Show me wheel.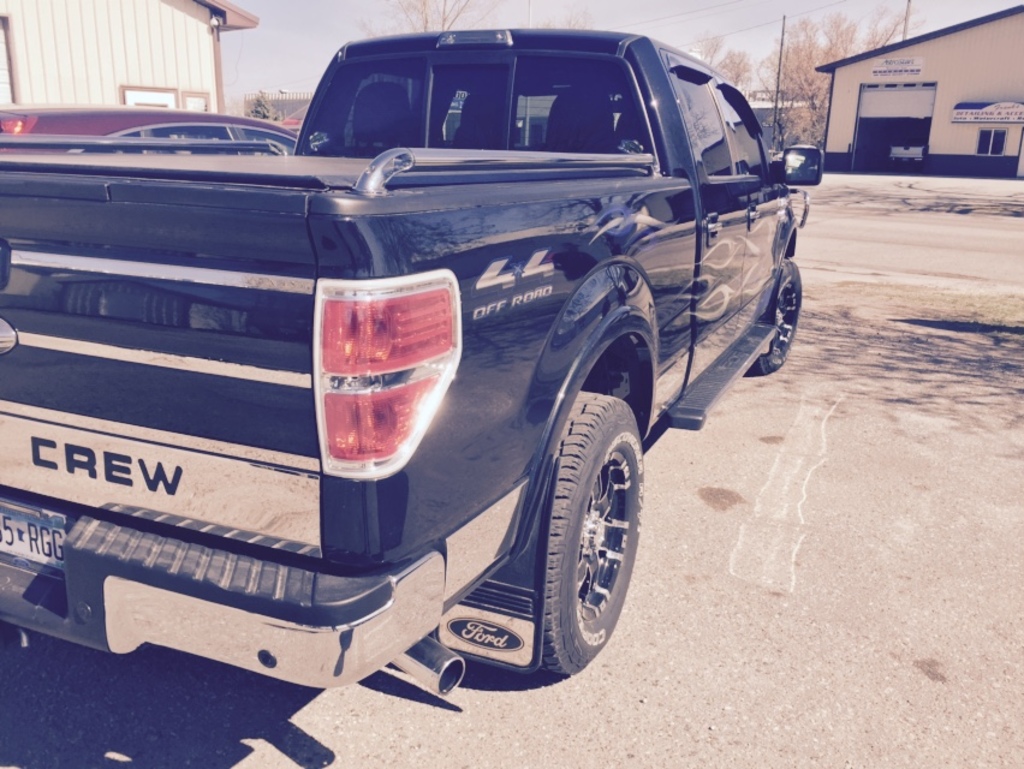
wheel is here: (x1=518, y1=374, x2=653, y2=688).
